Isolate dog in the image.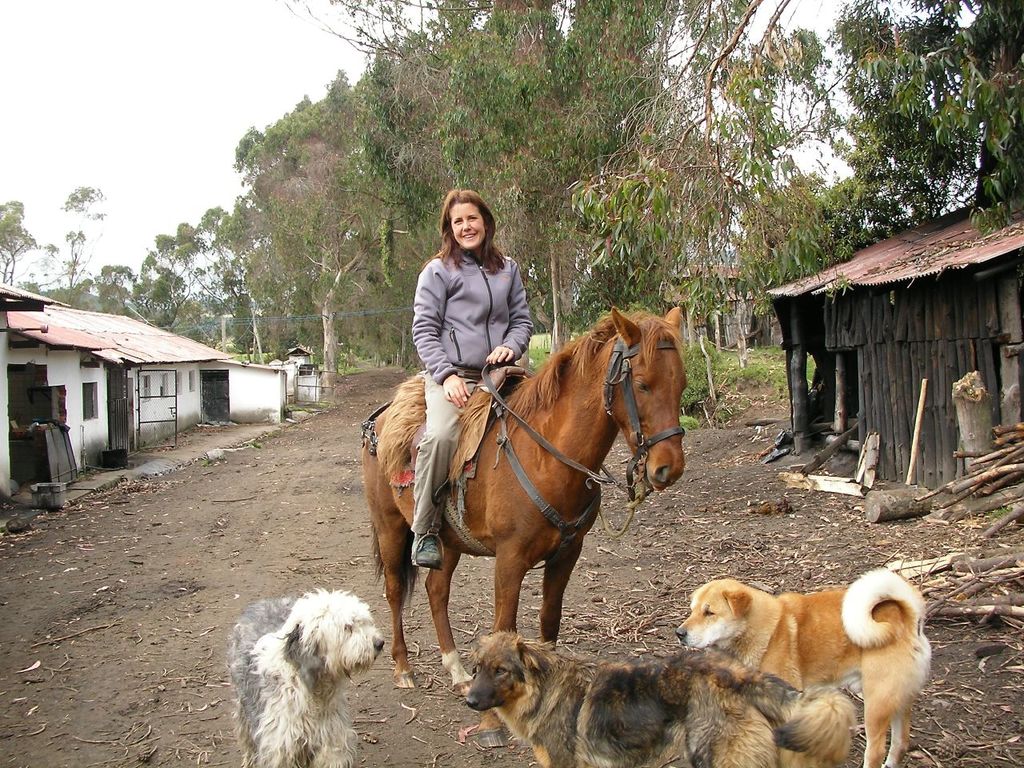
Isolated region: bbox=(454, 628, 856, 767).
